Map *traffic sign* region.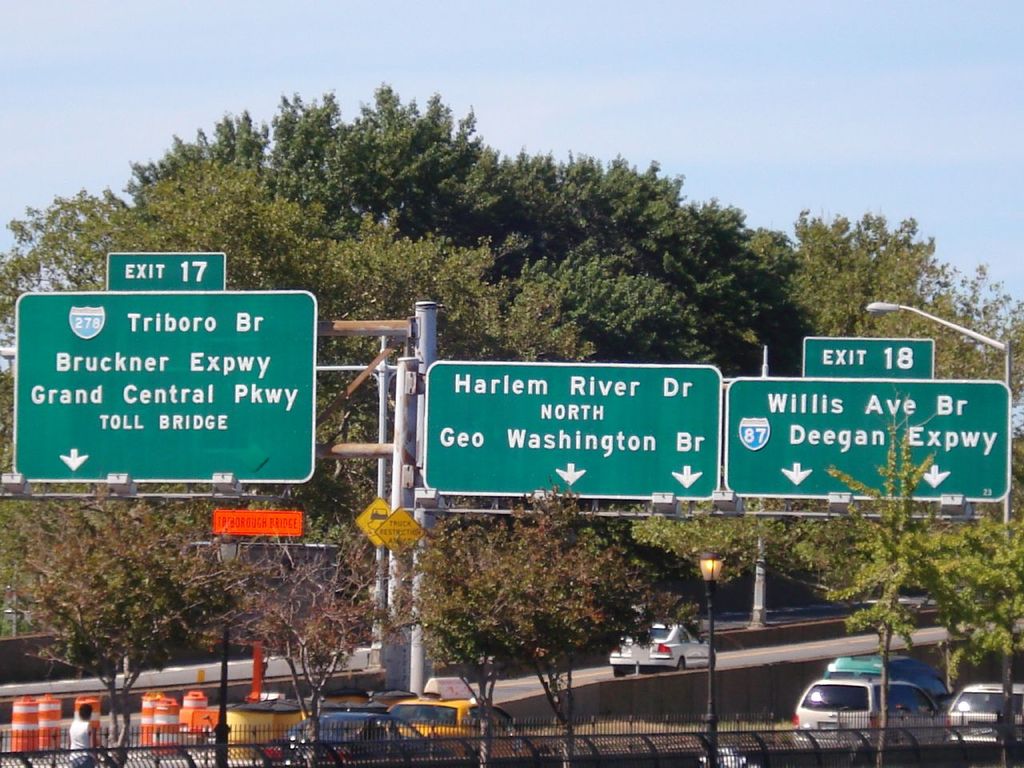
Mapped to <box>726,340,1011,502</box>.
